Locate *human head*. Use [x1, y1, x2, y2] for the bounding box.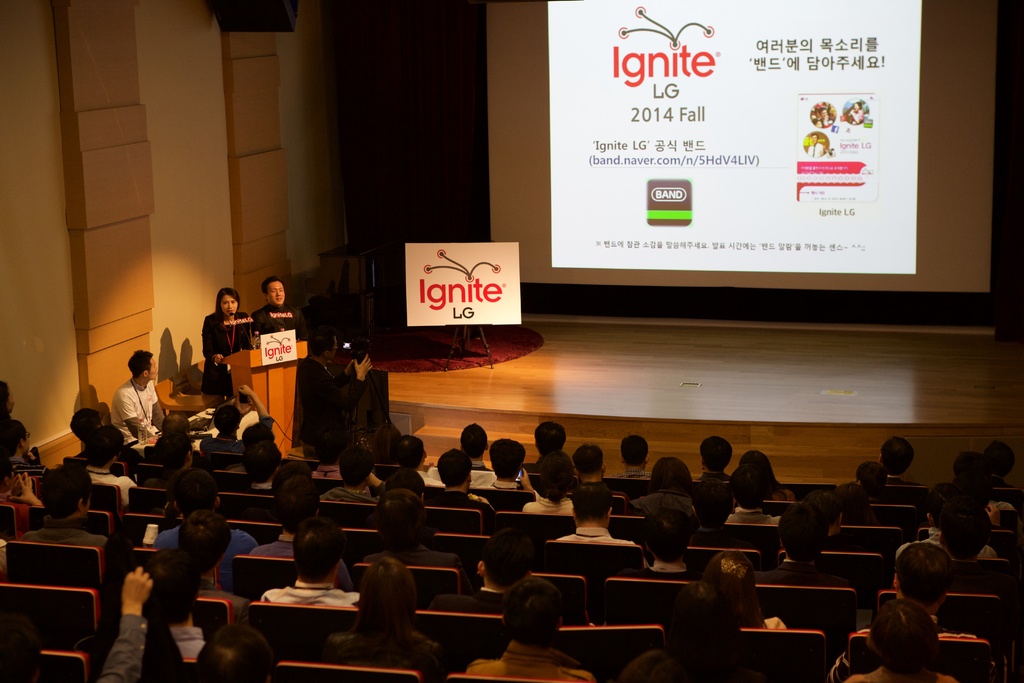
[307, 327, 340, 361].
